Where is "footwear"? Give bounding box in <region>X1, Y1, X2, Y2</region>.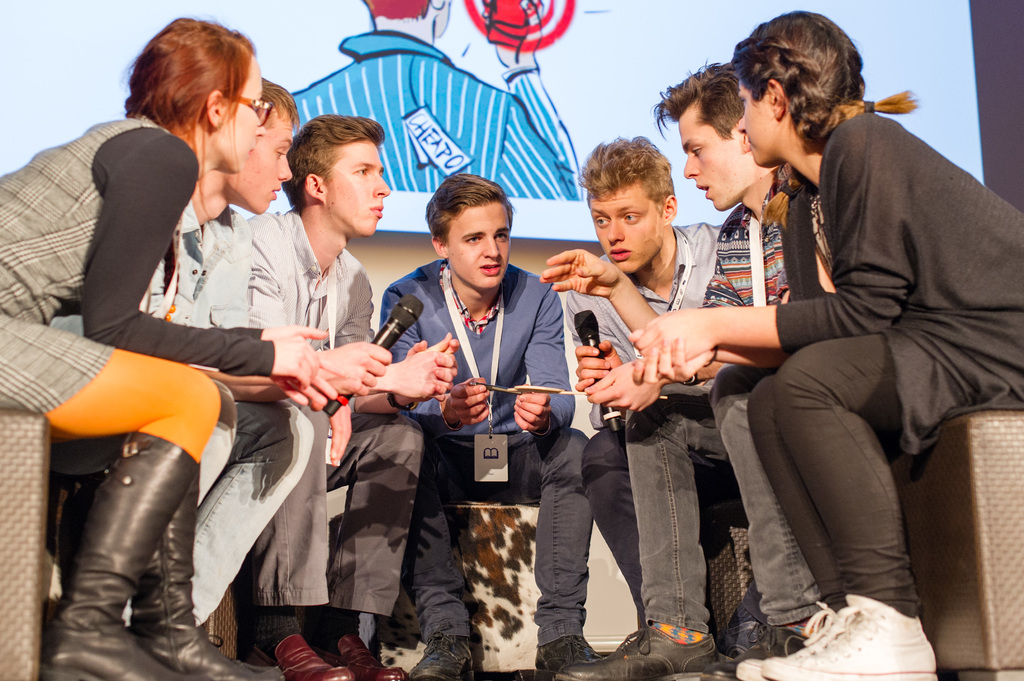
<region>566, 626, 720, 680</region>.
